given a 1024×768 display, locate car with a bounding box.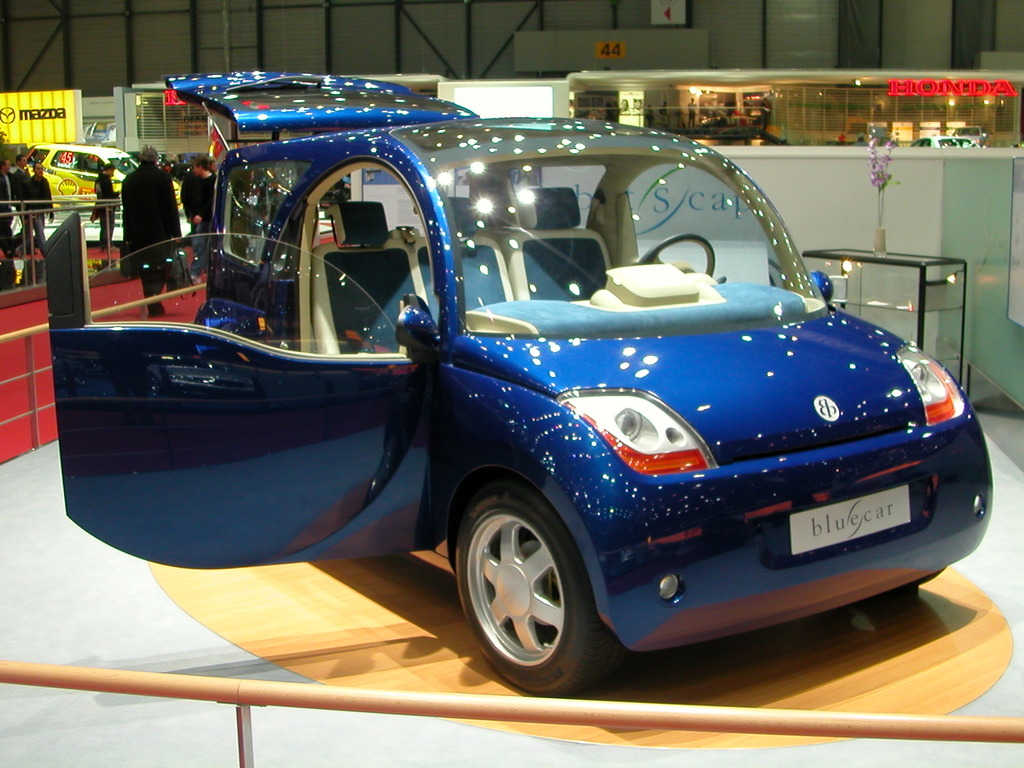
Located: BBox(23, 138, 188, 203).
